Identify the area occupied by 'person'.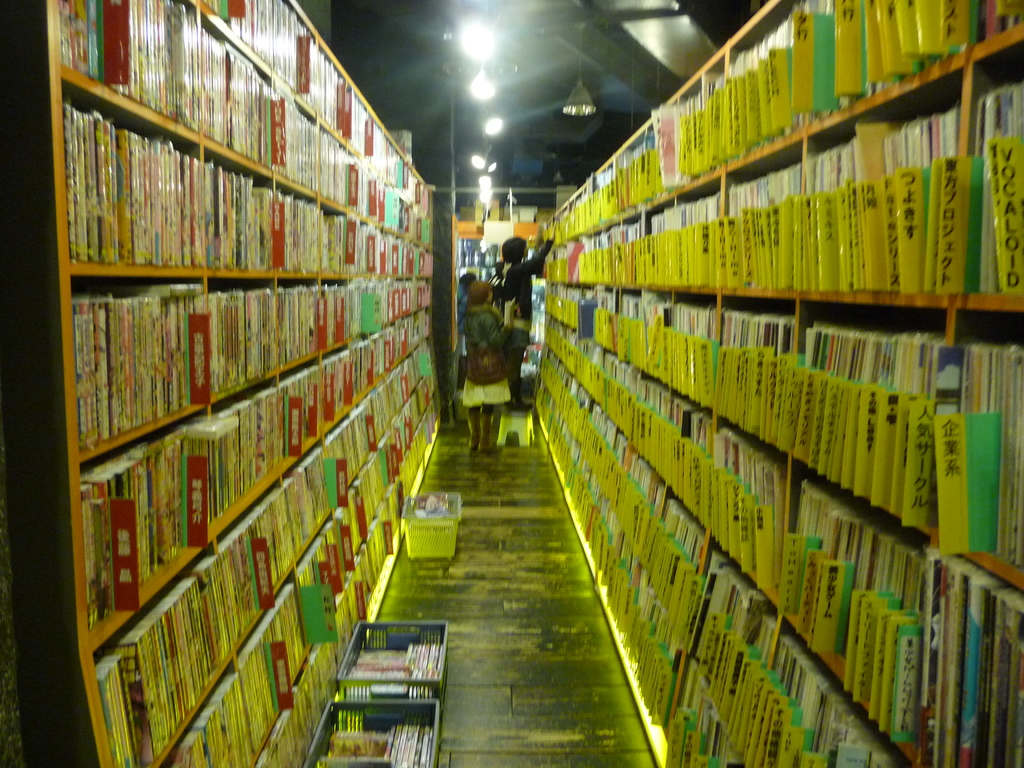
Area: 460:274:521:451.
